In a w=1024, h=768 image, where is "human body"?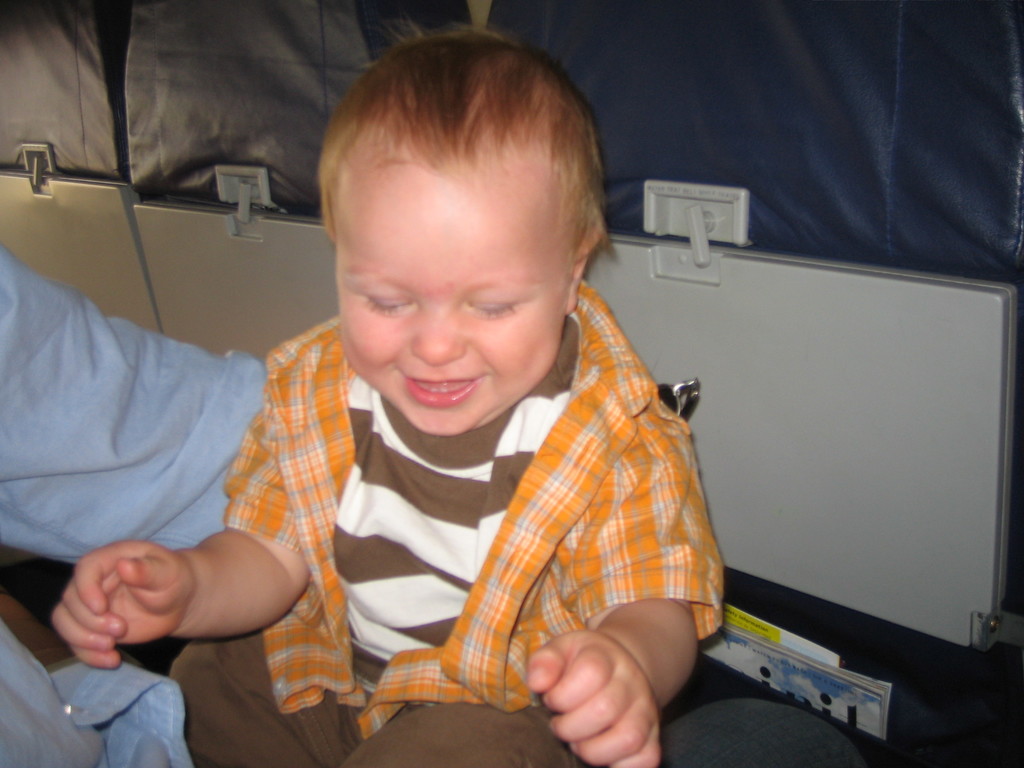
region(0, 237, 263, 767).
